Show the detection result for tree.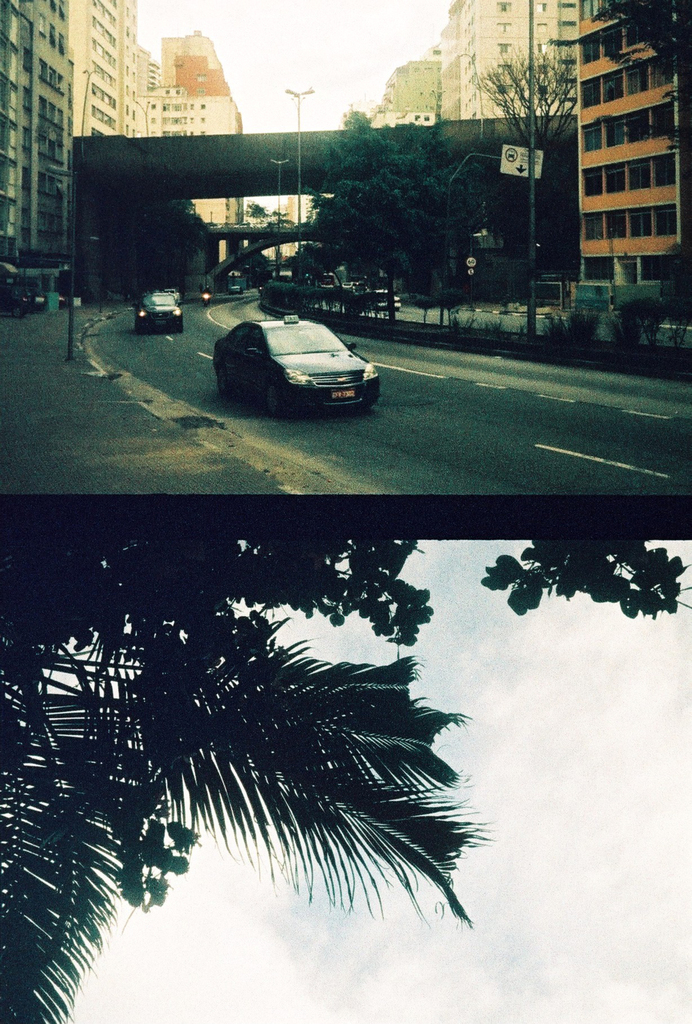
{"x1": 308, "y1": 97, "x2": 411, "y2": 340}.
